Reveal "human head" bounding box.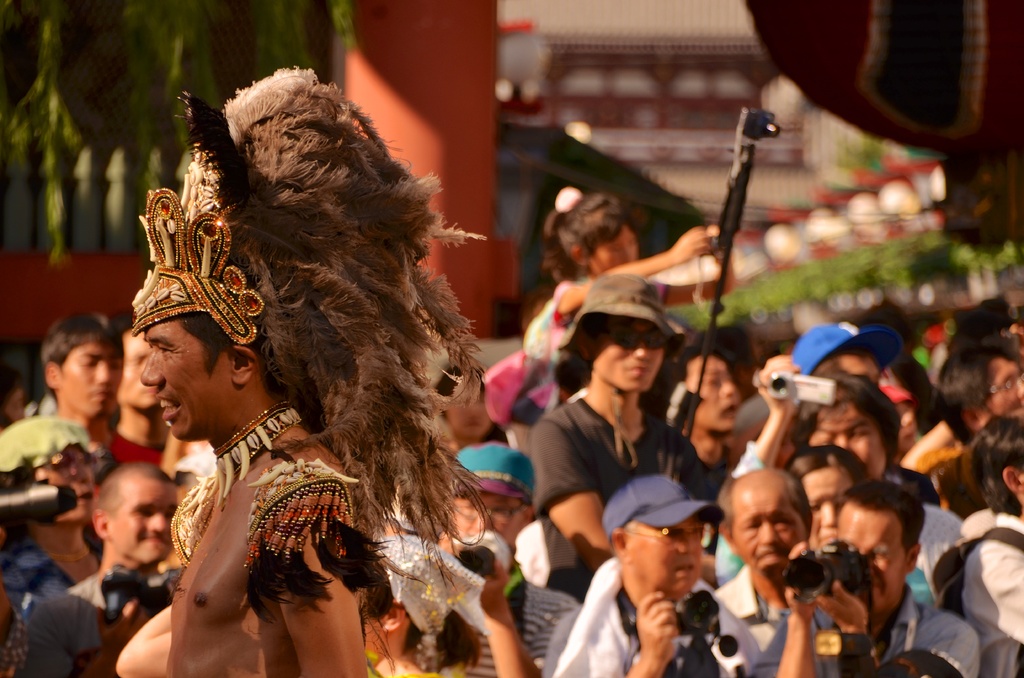
Revealed: Rect(934, 346, 1023, 446).
